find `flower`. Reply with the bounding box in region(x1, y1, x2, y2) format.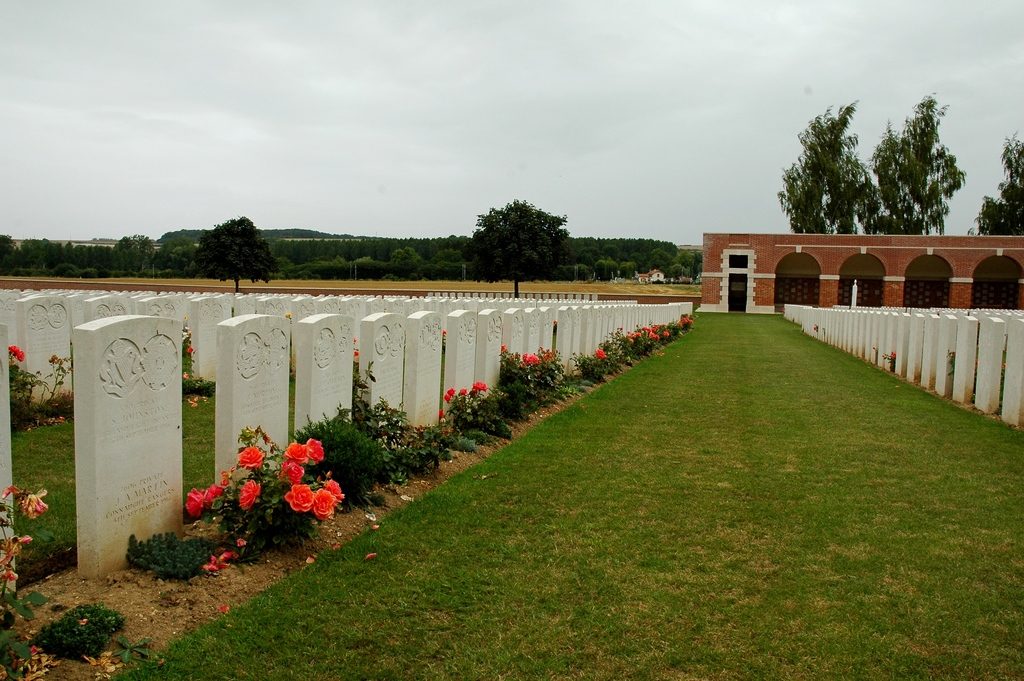
region(472, 382, 490, 398).
